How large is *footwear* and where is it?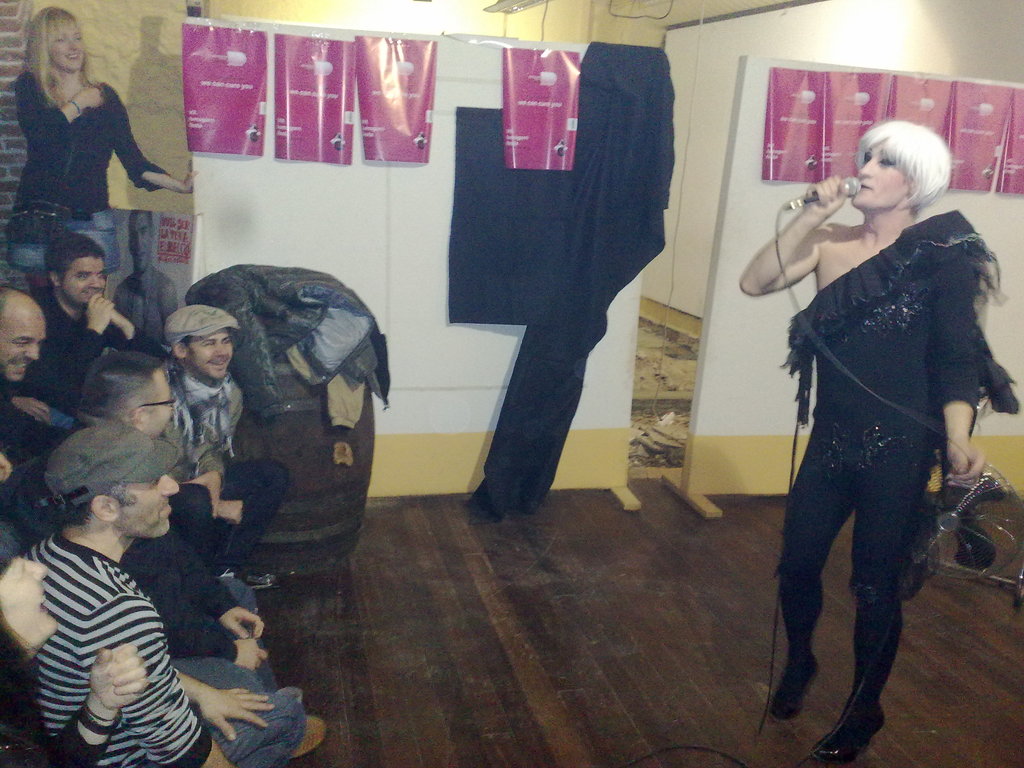
Bounding box: bbox=[765, 647, 819, 726].
